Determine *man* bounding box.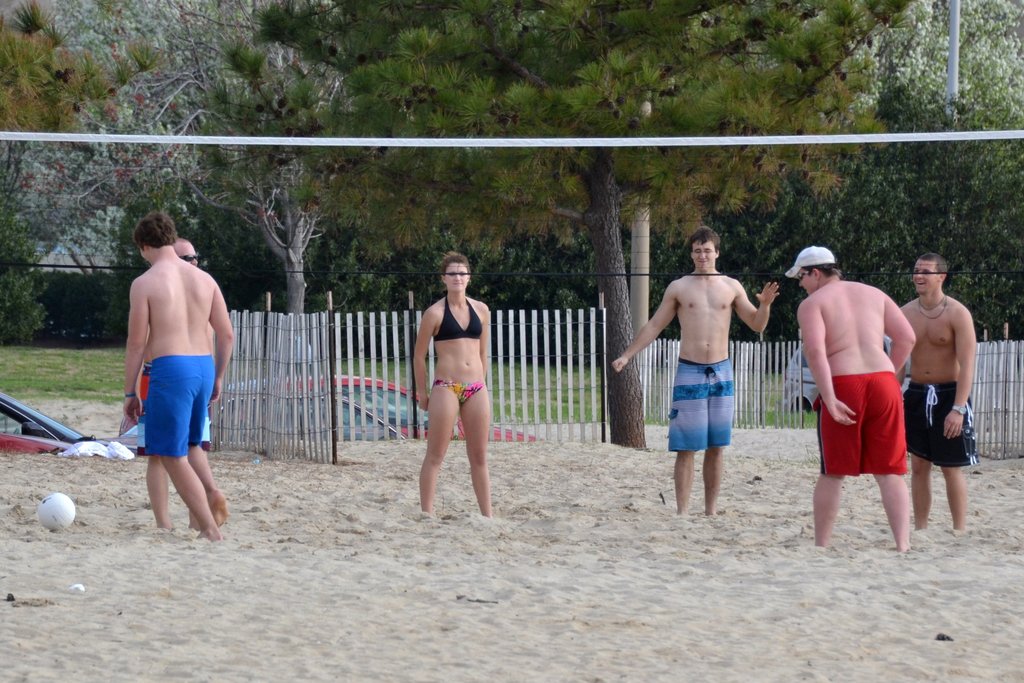
Determined: select_region(799, 243, 930, 547).
